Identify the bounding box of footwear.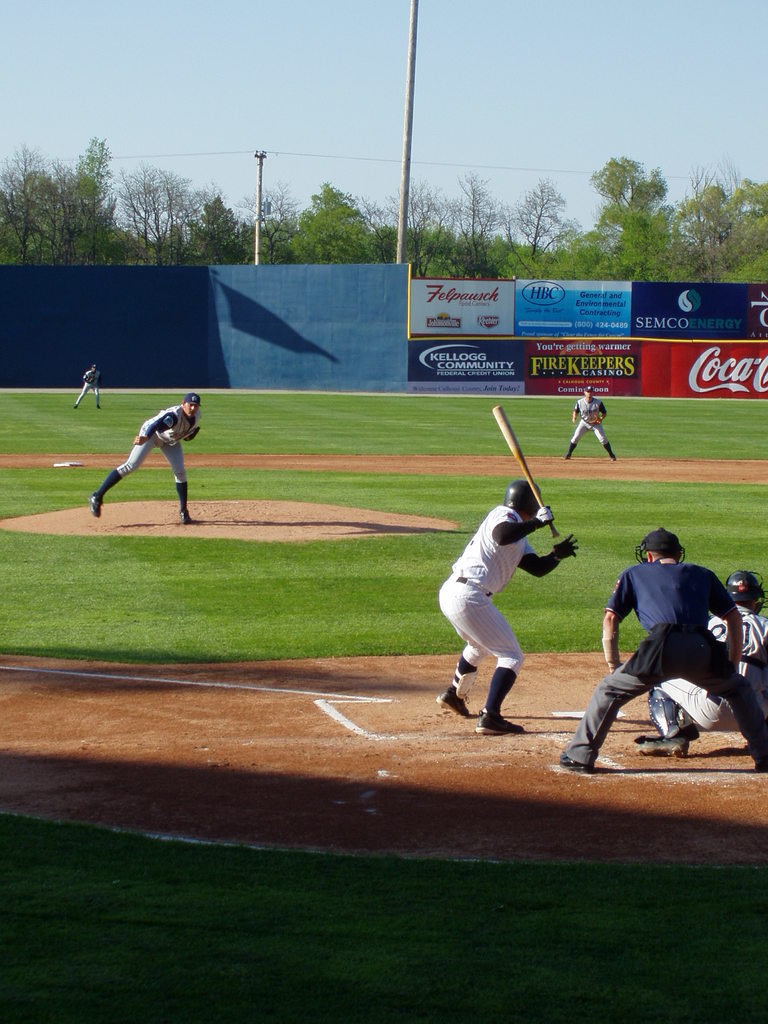
x1=436, y1=687, x2=473, y2=720.
